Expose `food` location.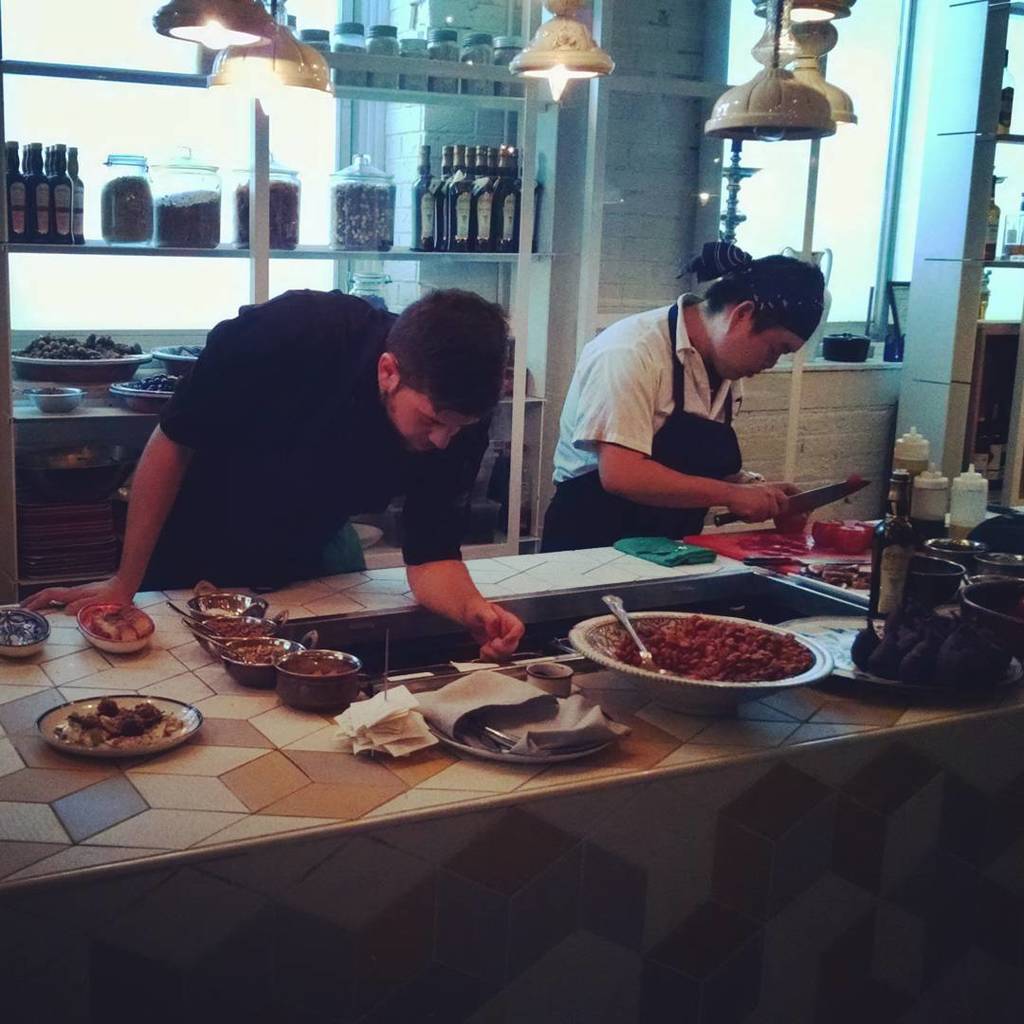
Exposed at 760/535/805/558.
